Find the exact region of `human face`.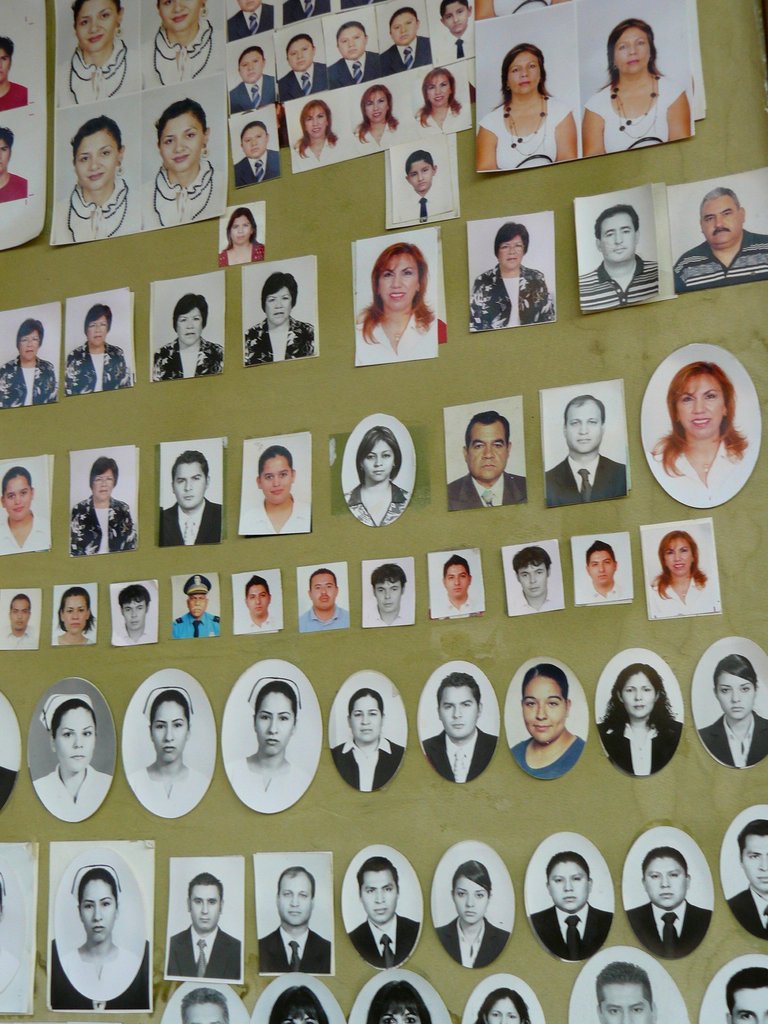
Exact region: bbox=[362, 442, 394, 487].
